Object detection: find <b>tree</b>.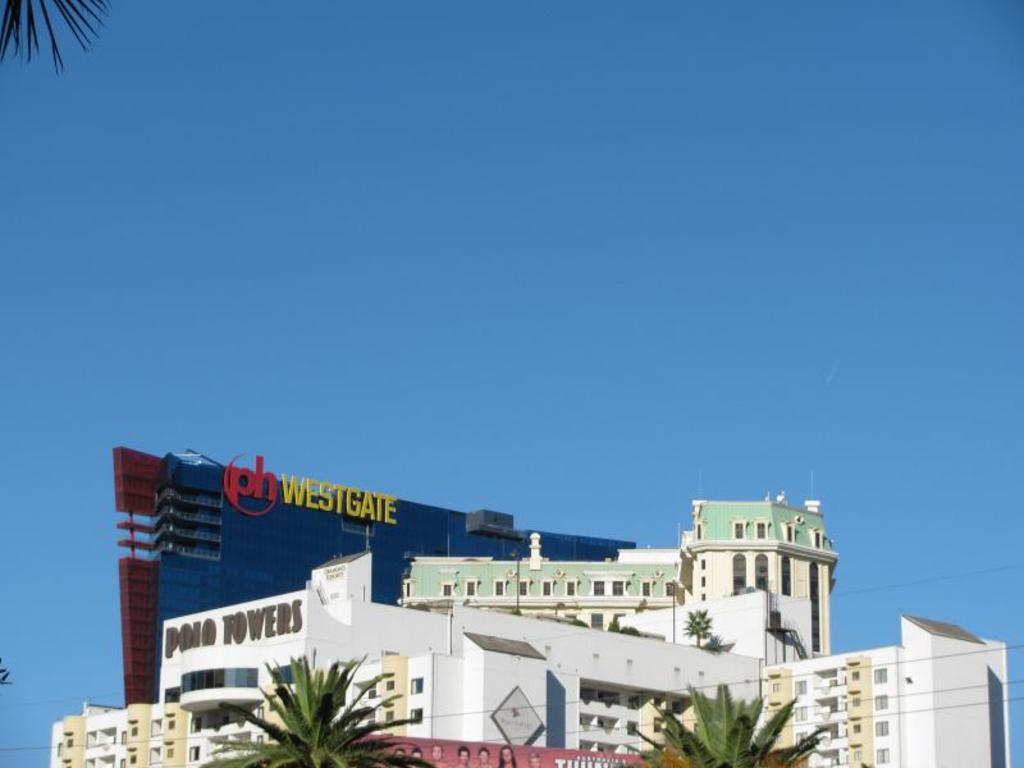
<box>4,0,111,78</box>.
